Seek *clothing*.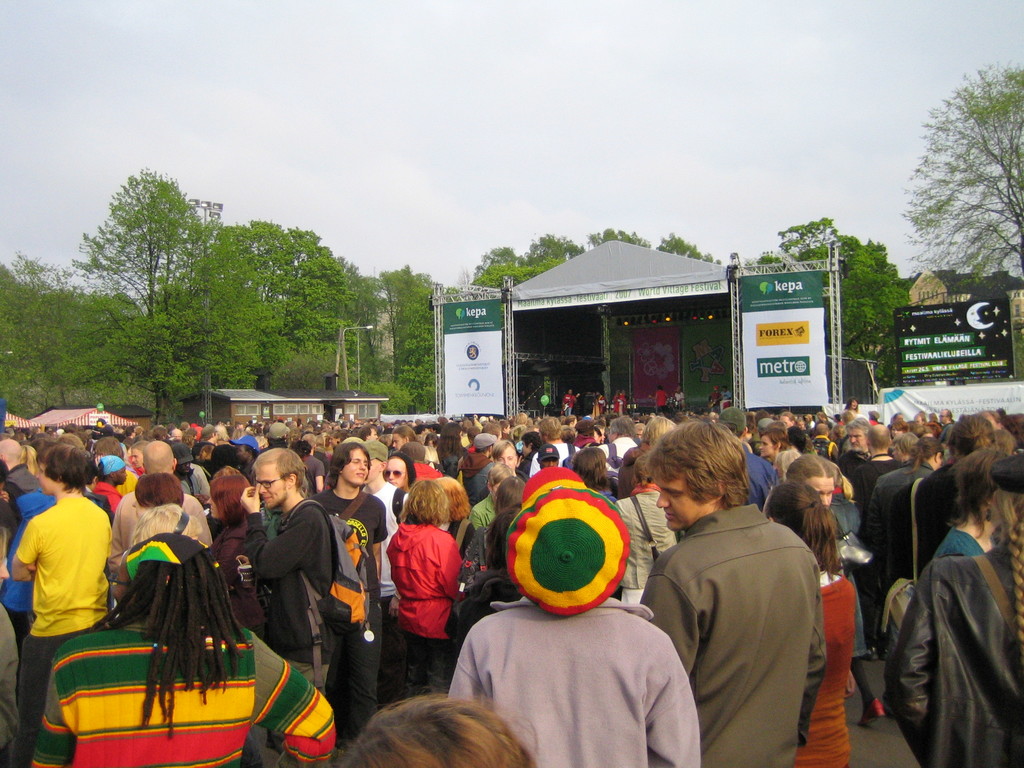
box=[308, 495, 388, 723].
